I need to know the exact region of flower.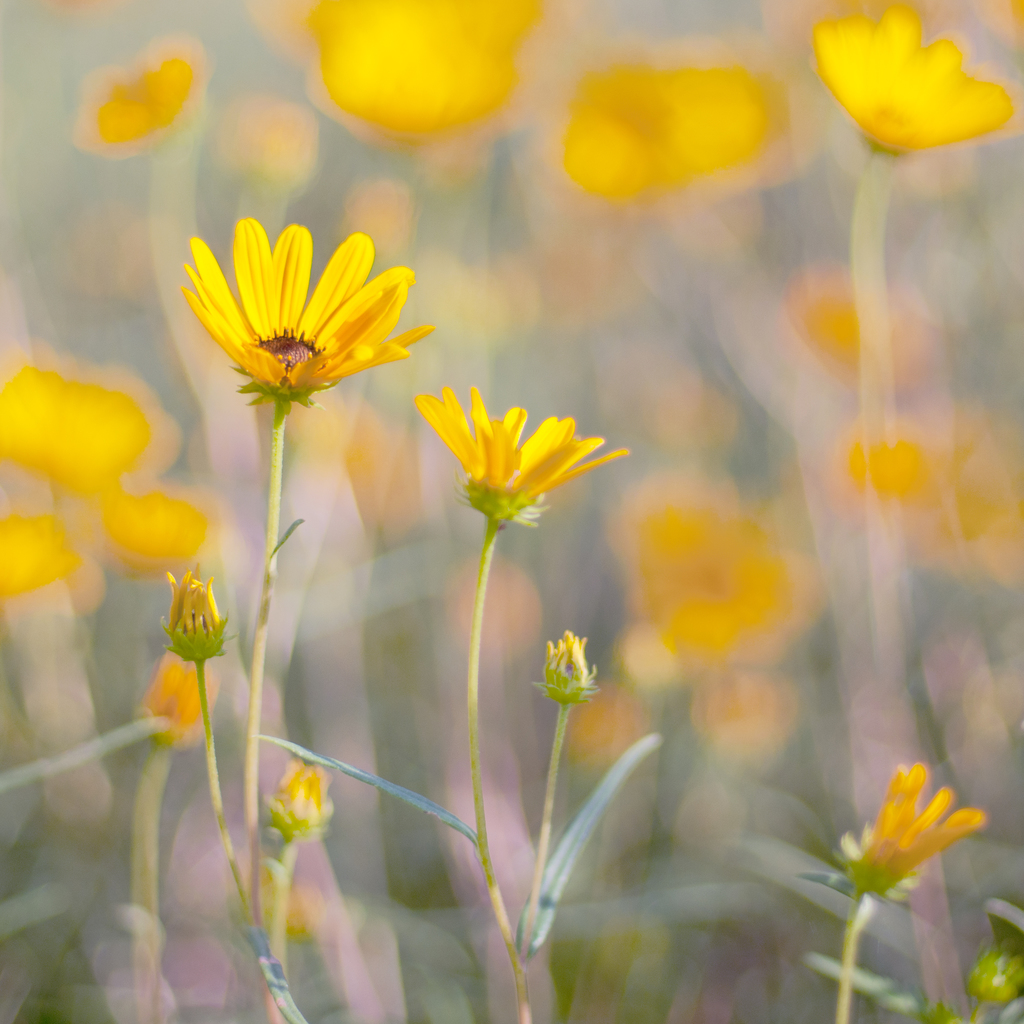
Region: [171, 220, 413, 410].
